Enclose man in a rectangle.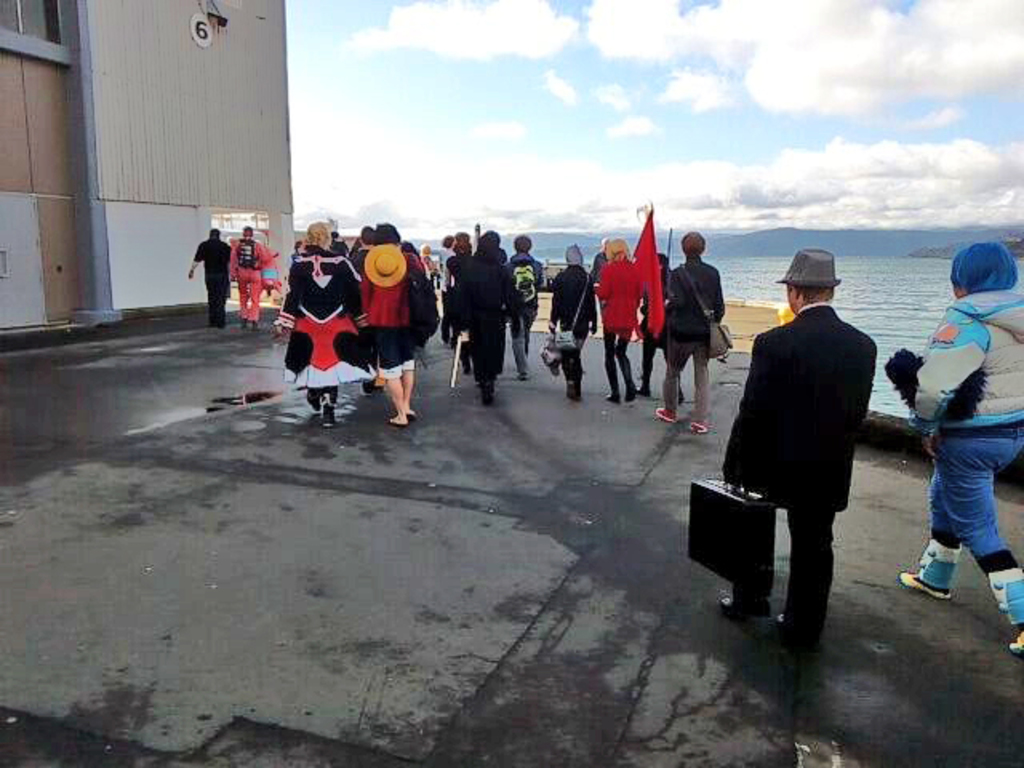
l=509, t=234, r=544, b=382.
